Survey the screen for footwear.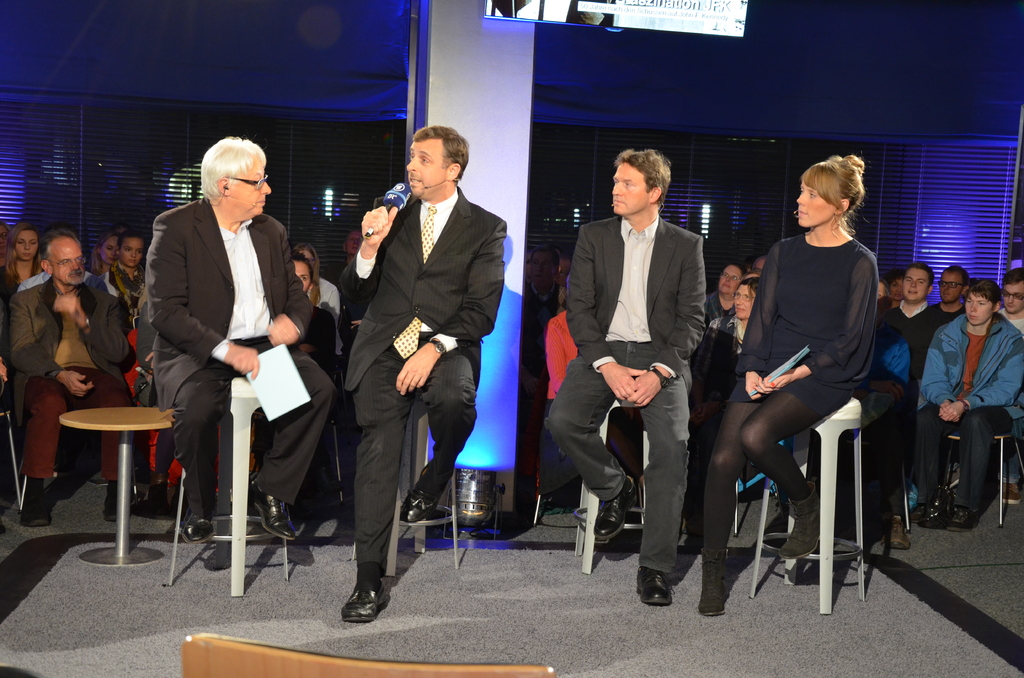
Survey found: box(915, 492, 952, 528).
